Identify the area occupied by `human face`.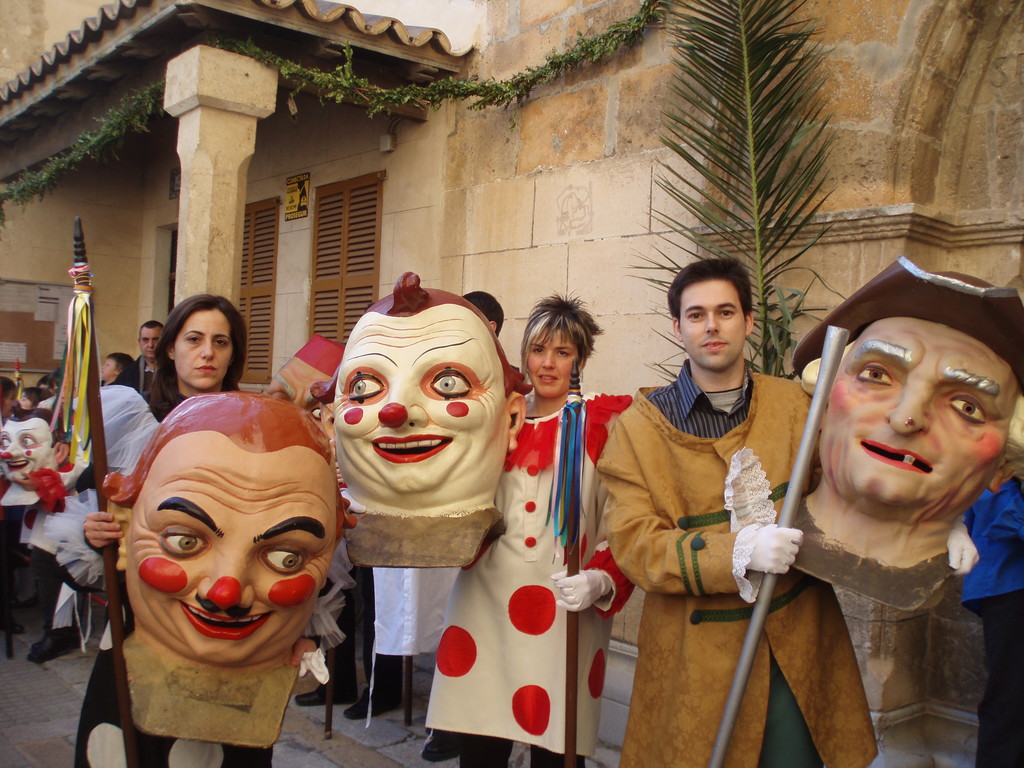
Area: <box>177,310,231,385</box>.
